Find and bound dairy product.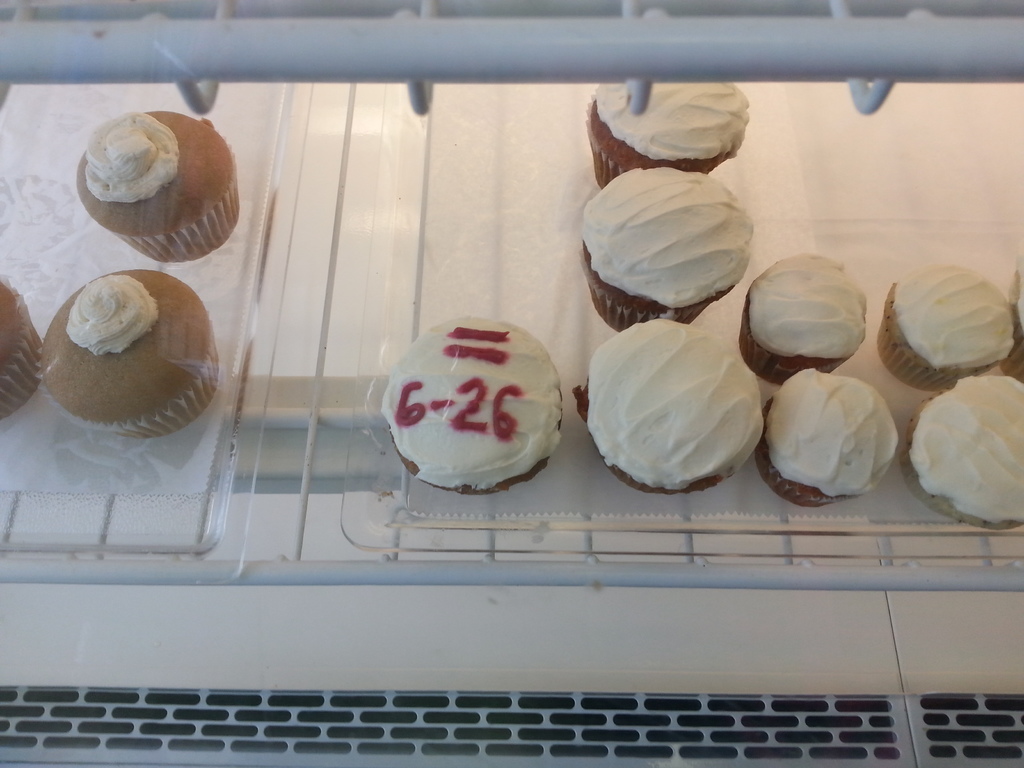
Bound: 883:271:1019:375.
